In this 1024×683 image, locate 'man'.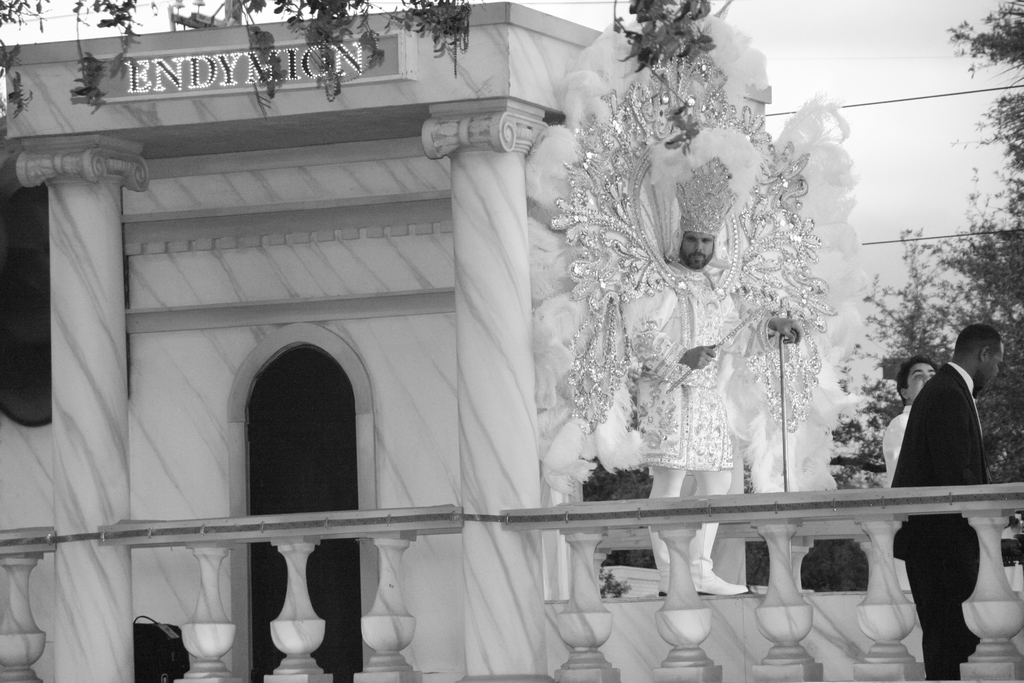
Bounding box: x1=874 y1=329 x2=1011 y2=623.
